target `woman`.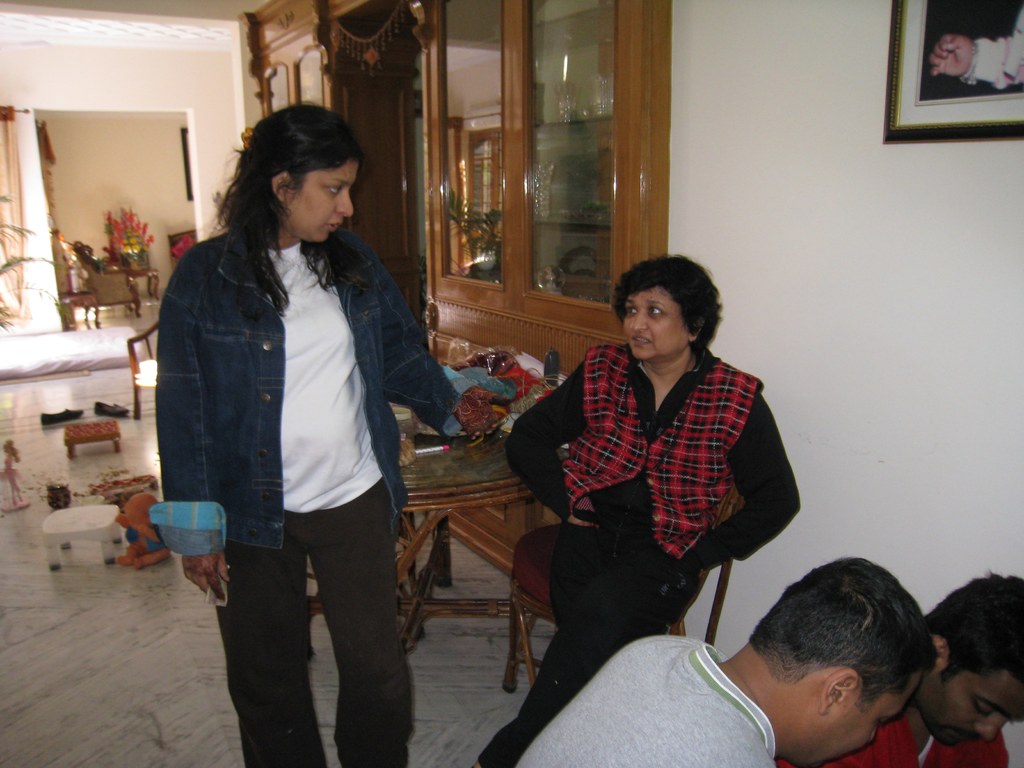
Target region: (151, 104, 503, 767).
